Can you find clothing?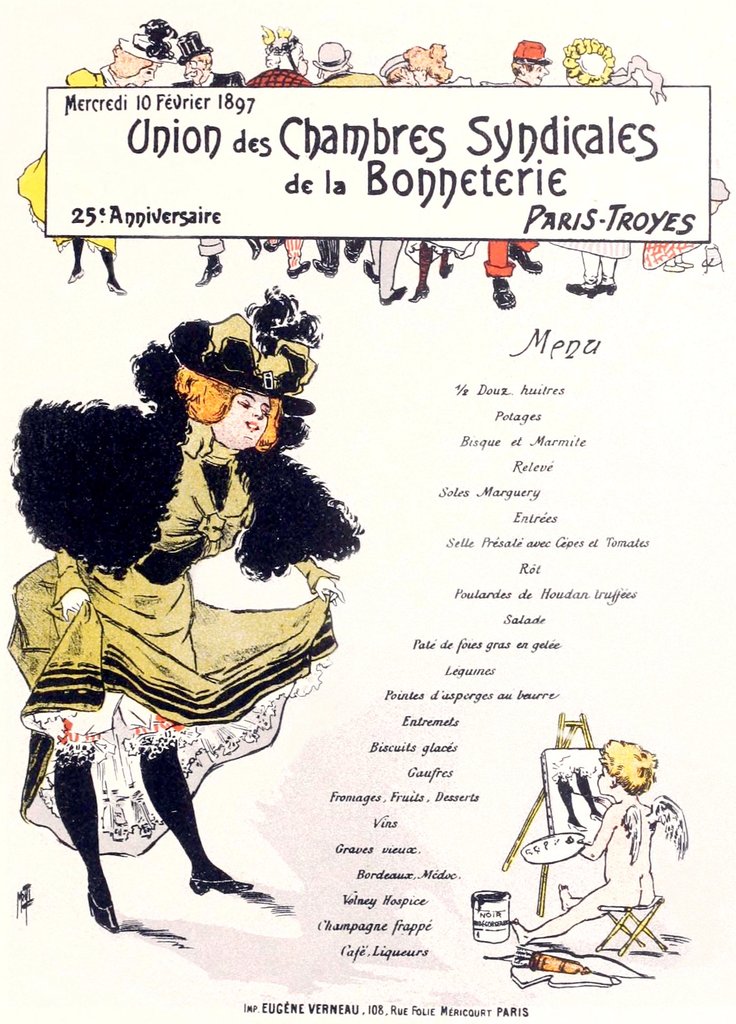
Yes, bounding box: bbox=[163, 69, 244, 260].
